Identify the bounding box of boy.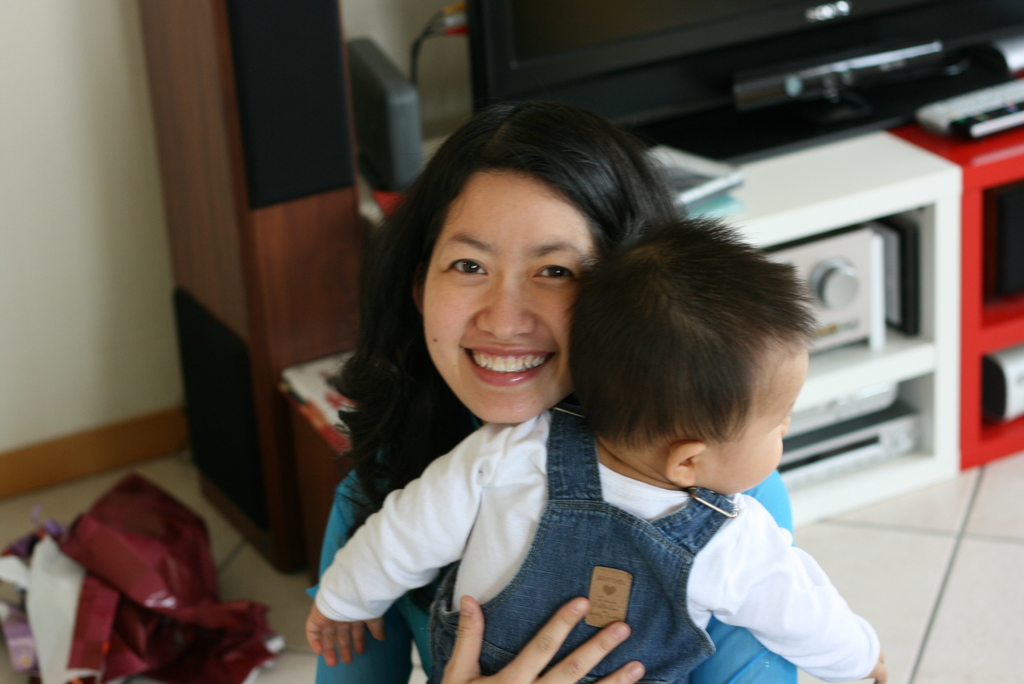
x1=305 y1=212 x2=884 y2=683.
